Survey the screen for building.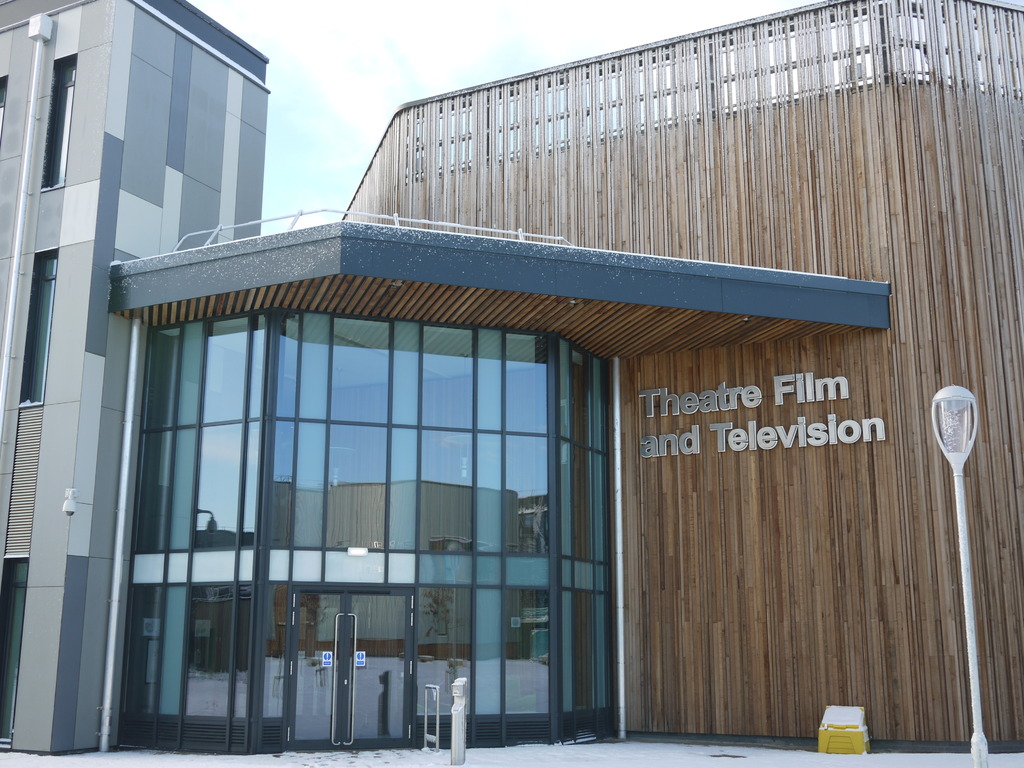
Survey found: [0, 0, 1023, 753].
